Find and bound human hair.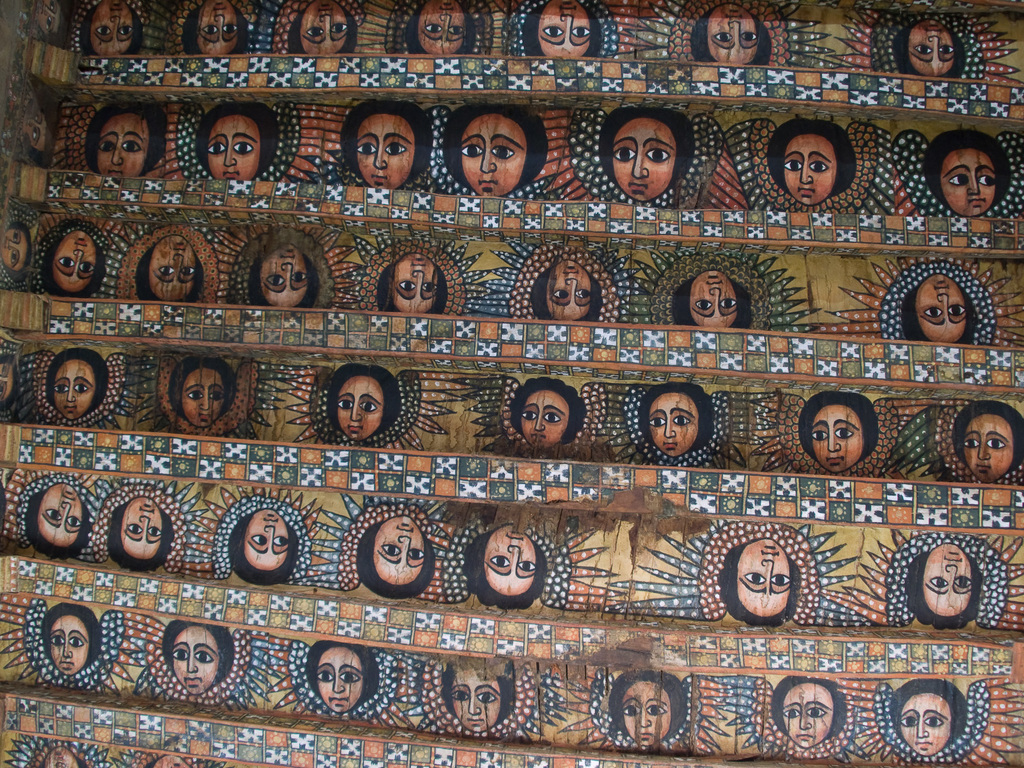
Bound: pyautogui.locateOnScreen(668, 279, 753, 332).
